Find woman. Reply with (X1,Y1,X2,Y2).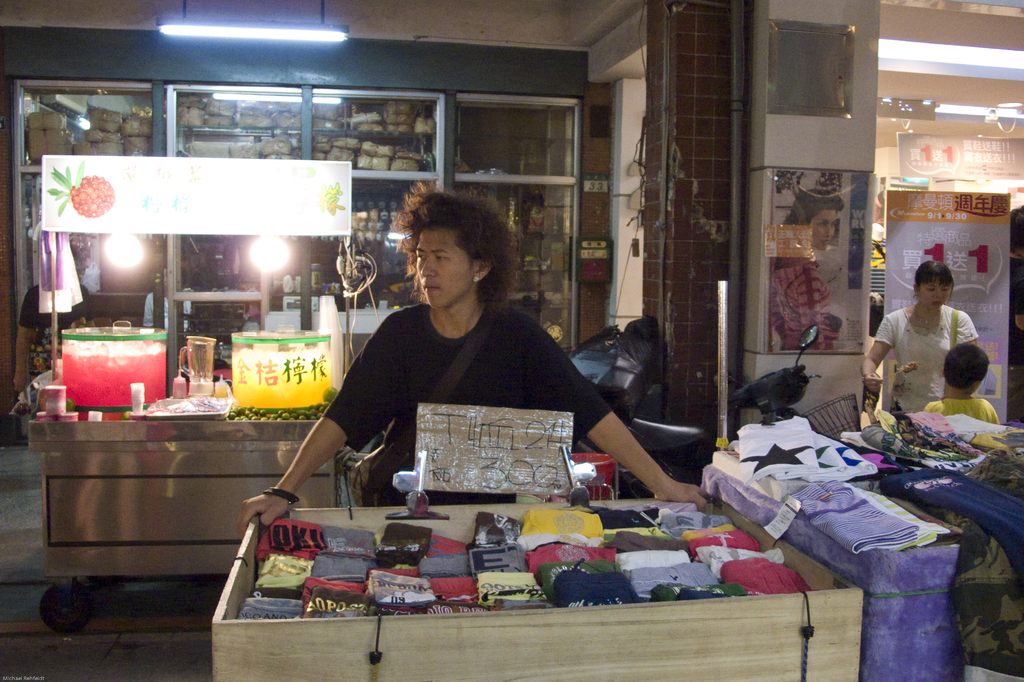
(868,256,998,434).
